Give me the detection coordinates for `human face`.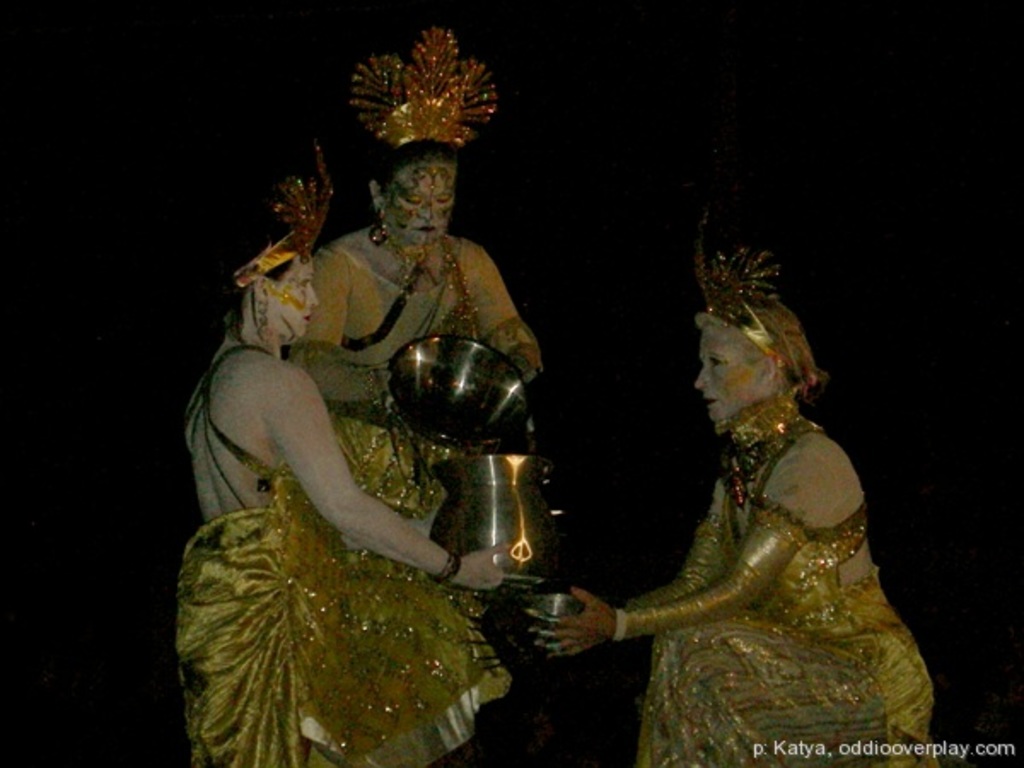
381,159,456,249.
